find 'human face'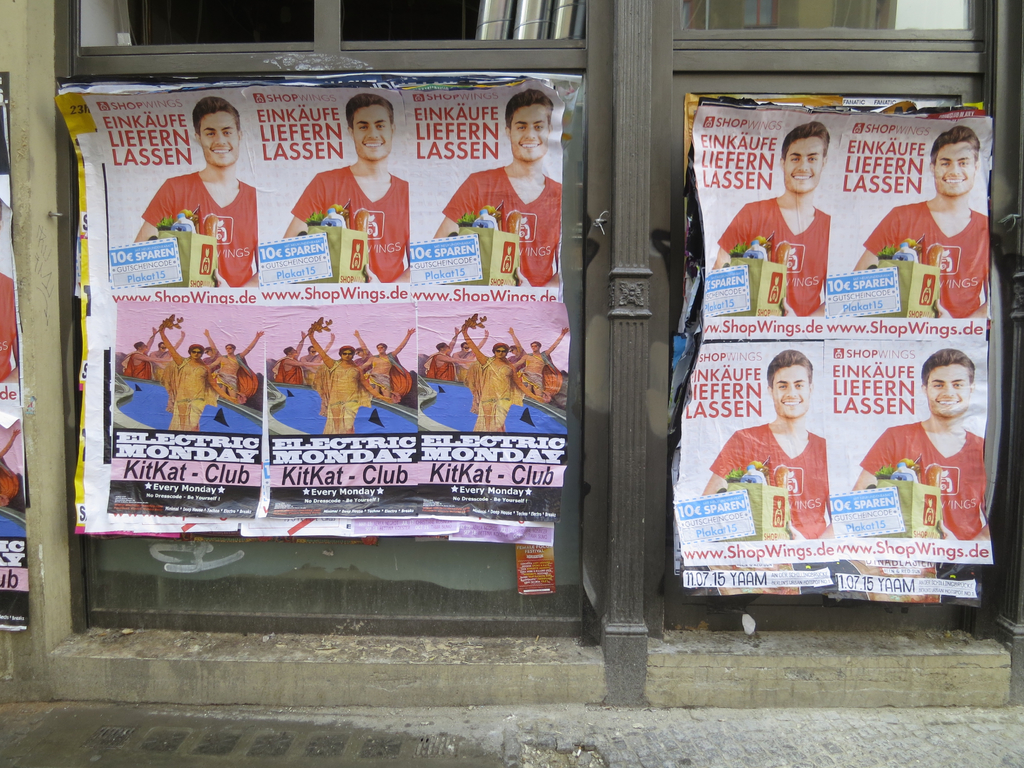
BBox(506, 110, 548, 161)
